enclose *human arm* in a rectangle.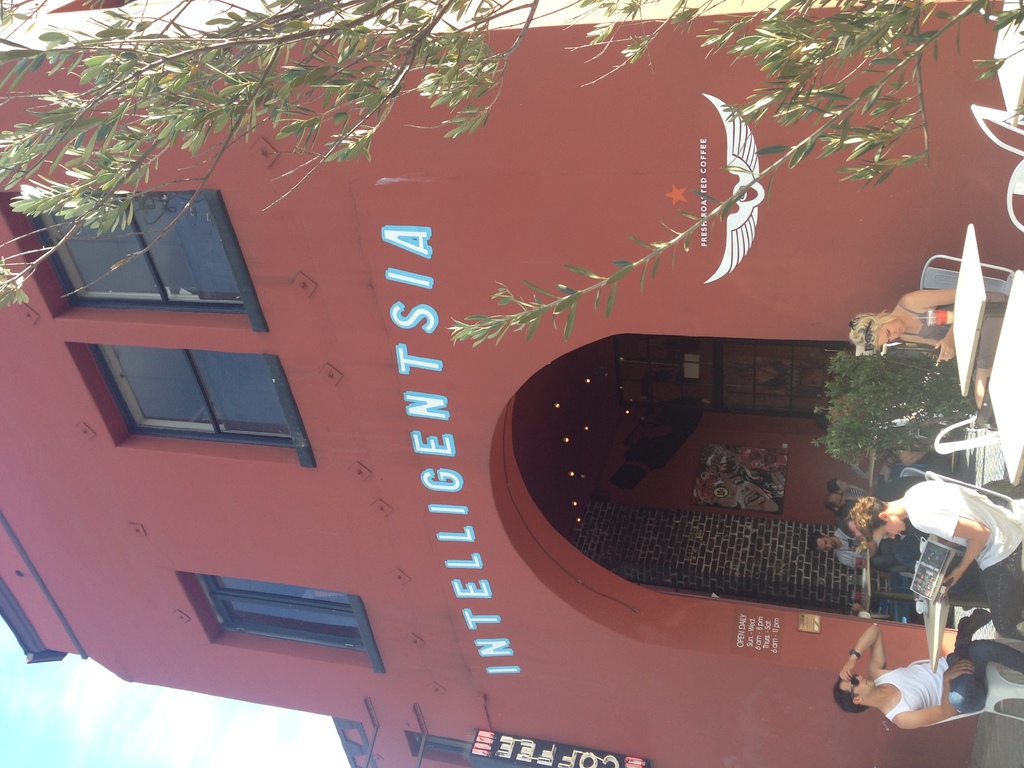
<bbox>897, 287, 955, 365</bbox>.
